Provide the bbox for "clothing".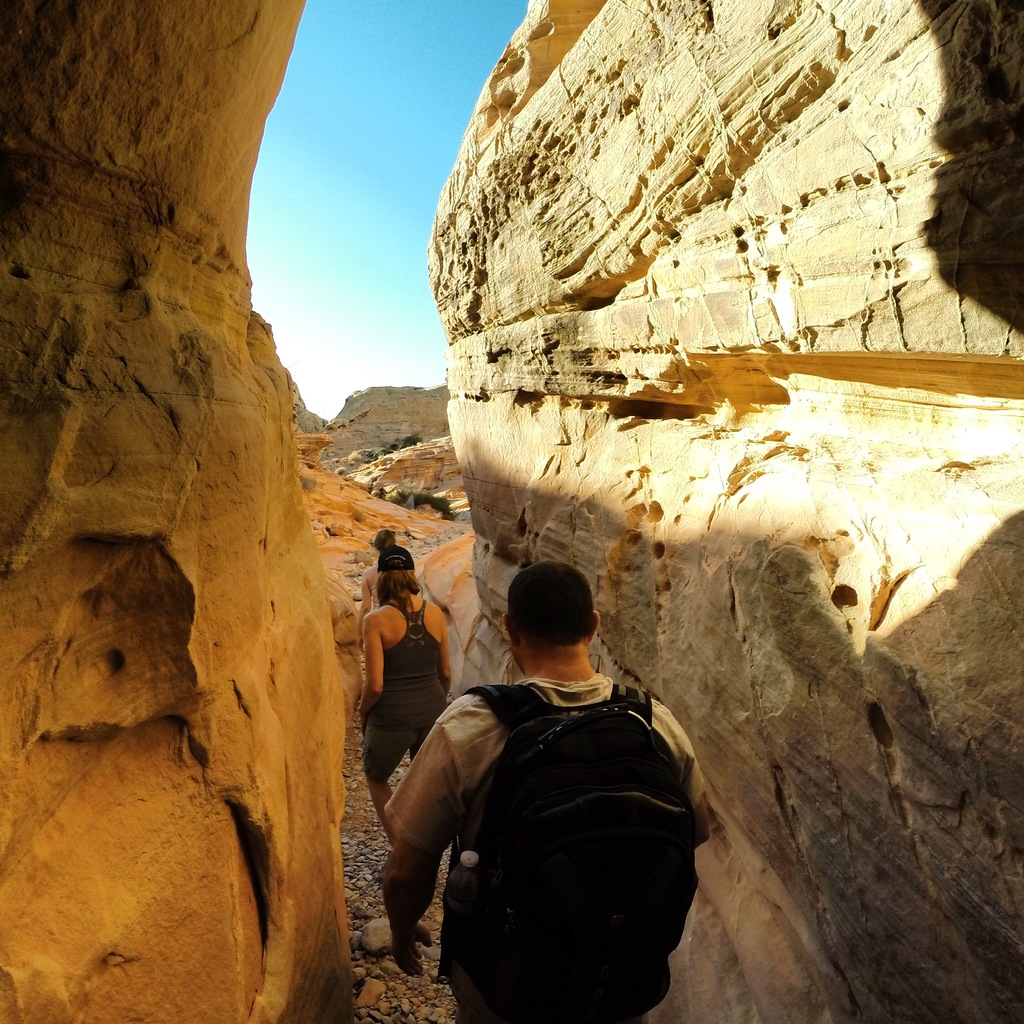
detection(367, 568, 419, 624).
